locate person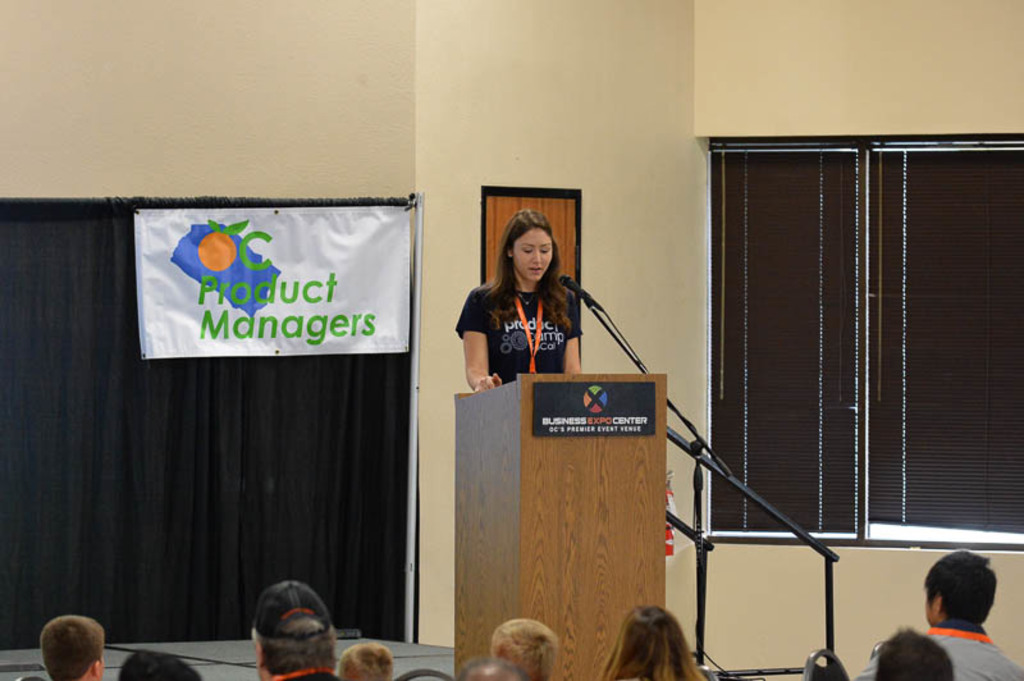
<region>925, 552, 1023, 680</region>
